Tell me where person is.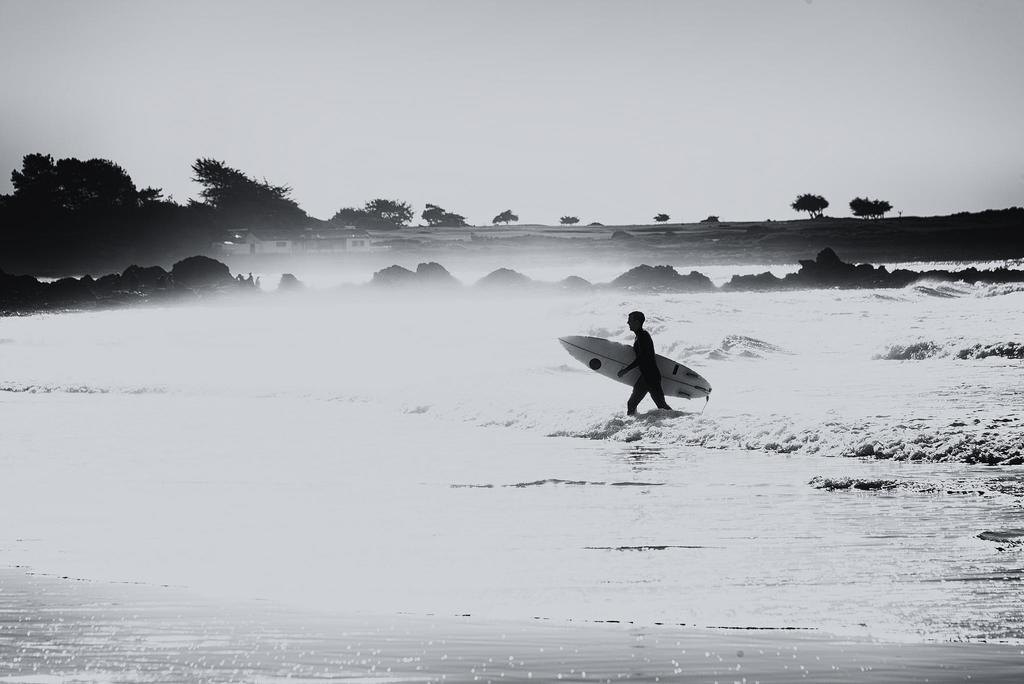
person is at [left=614, top=312, right=666, bottom=406].
